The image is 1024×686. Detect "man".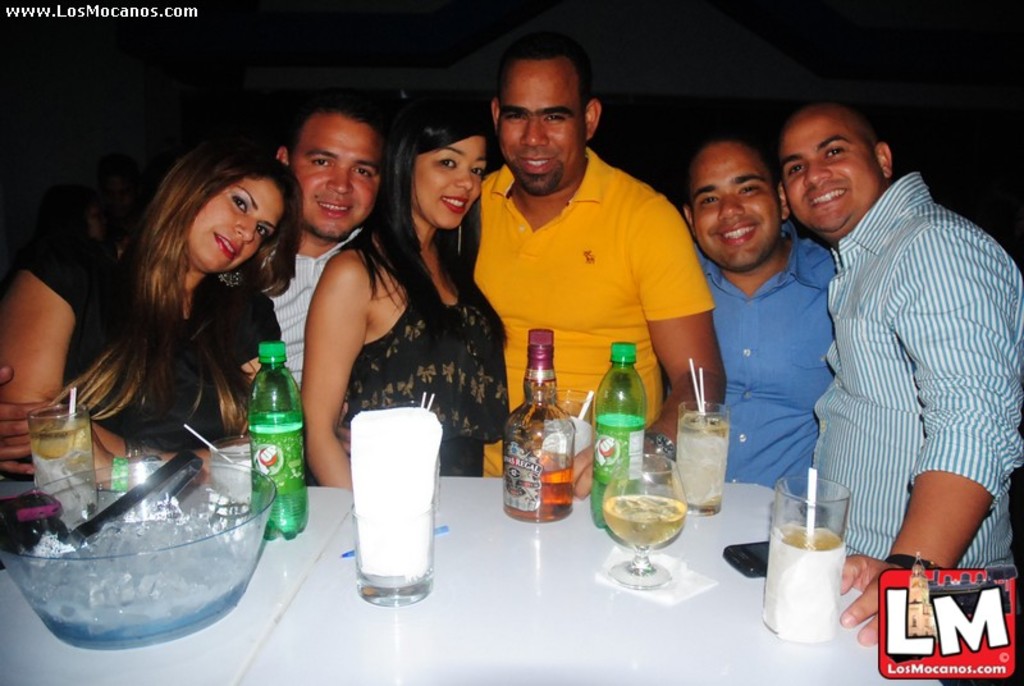
Detection: bbox=(474, 41, 724, 497).
